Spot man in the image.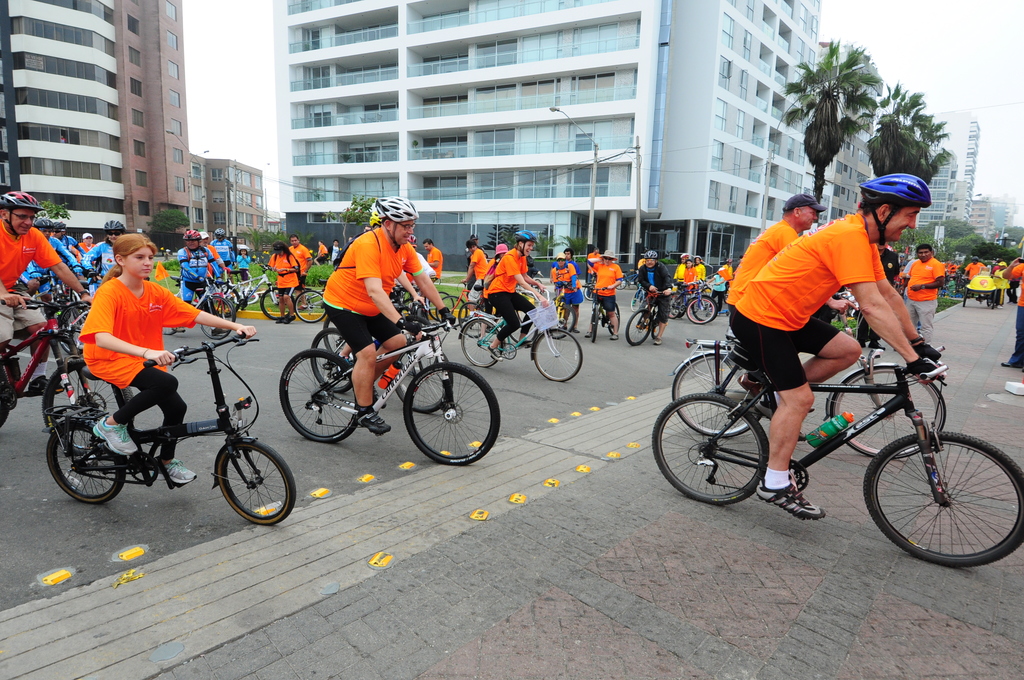
man found at locate(589, 248, 630, 334).
